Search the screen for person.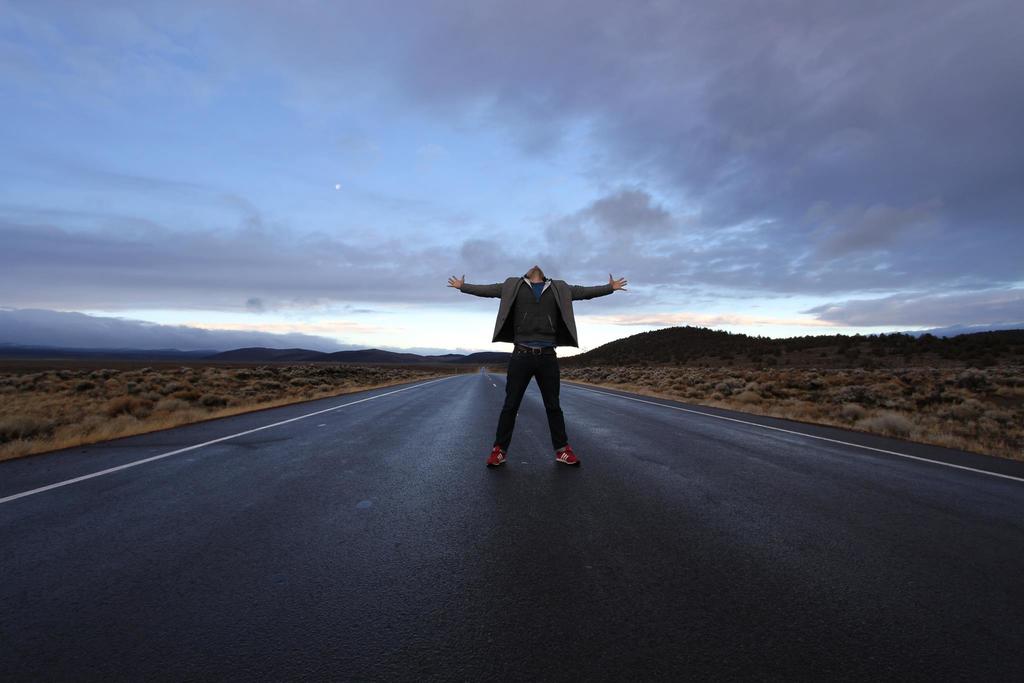
Found at (x1=463, y1=246, x2=620, y2=488).
